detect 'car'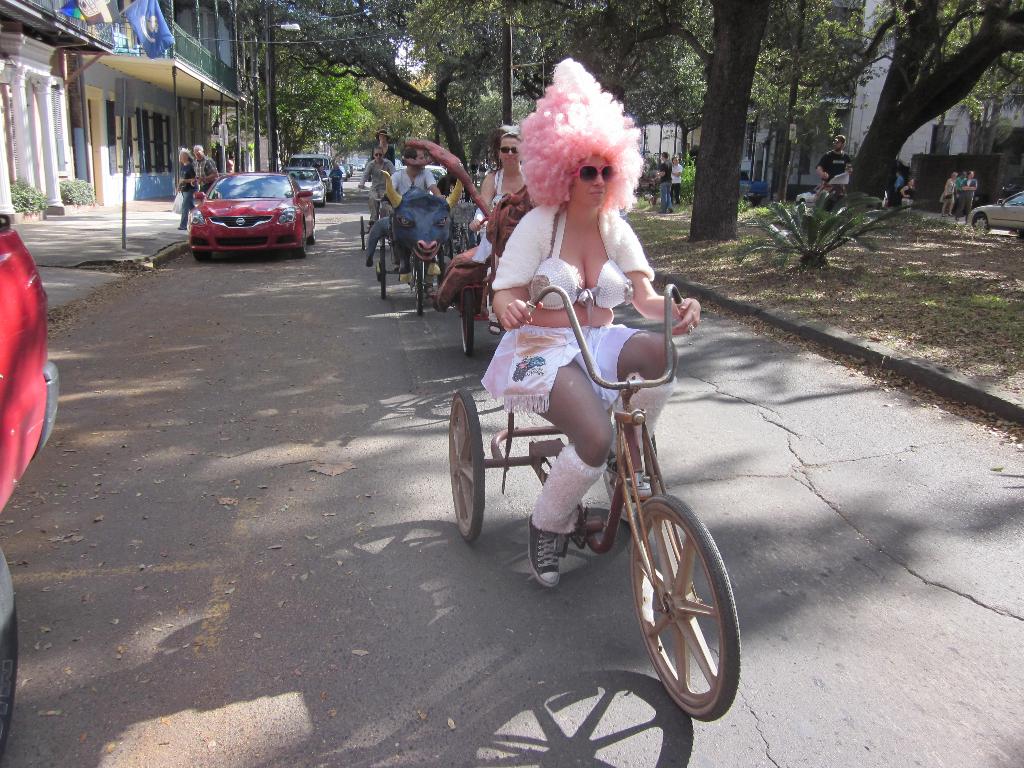
<box>281,166,328,211</box>
